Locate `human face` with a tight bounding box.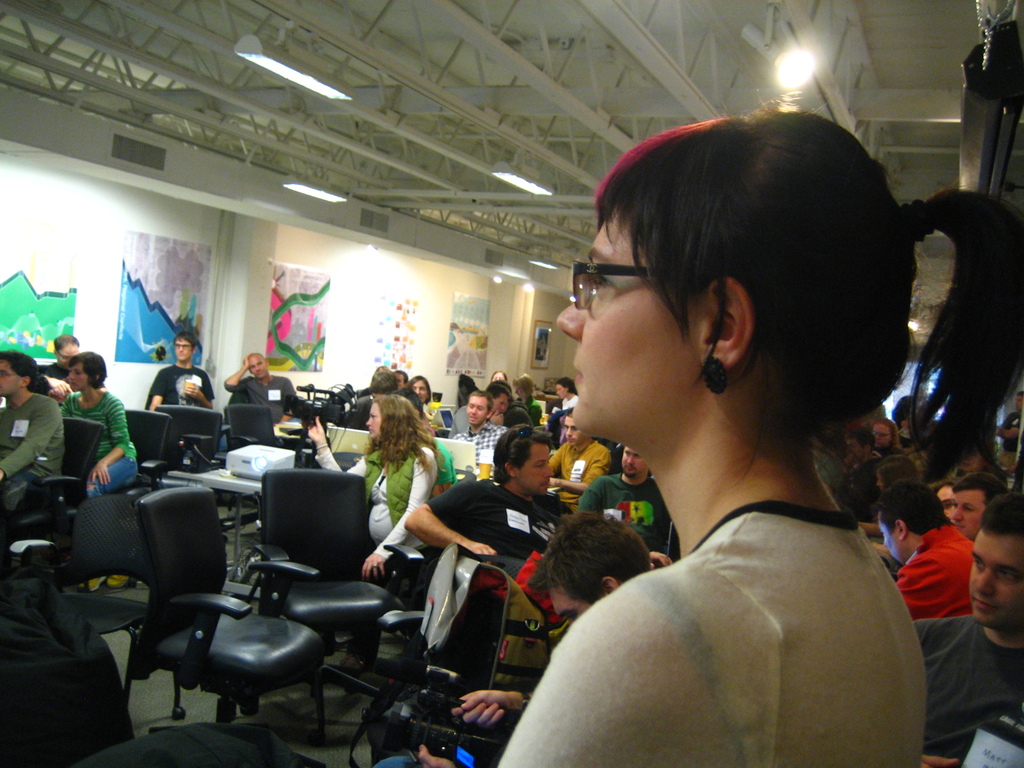
175/340/188/362.
